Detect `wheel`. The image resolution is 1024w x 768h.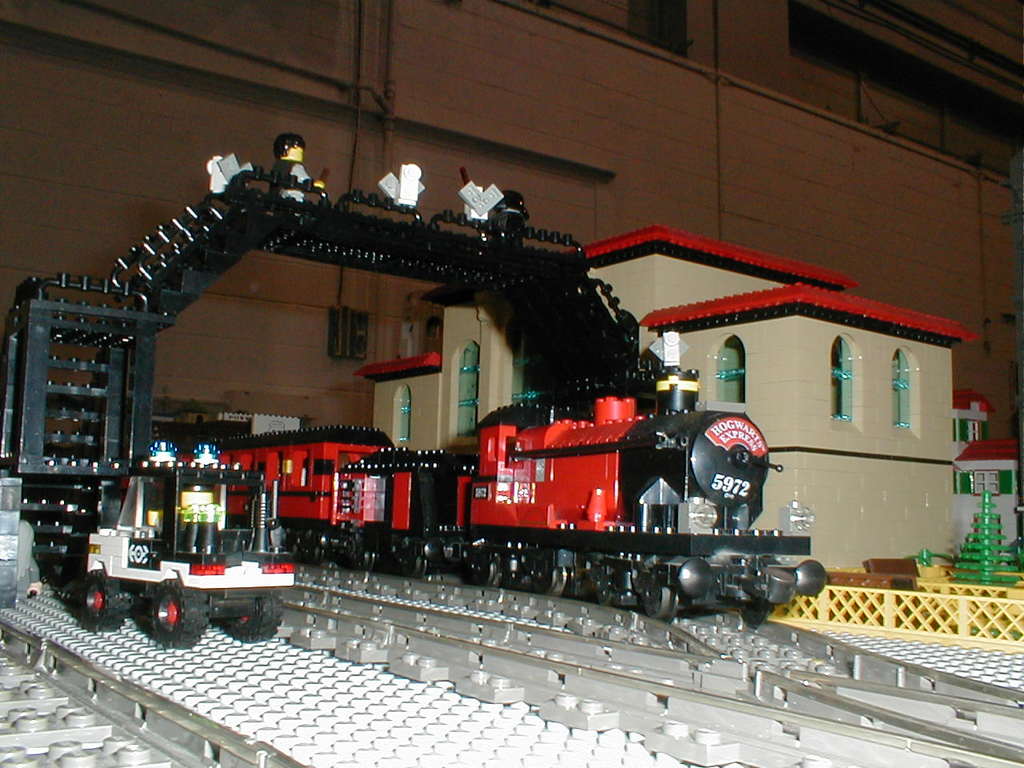
x1=469, y1=554, x2=498, y2=588.
